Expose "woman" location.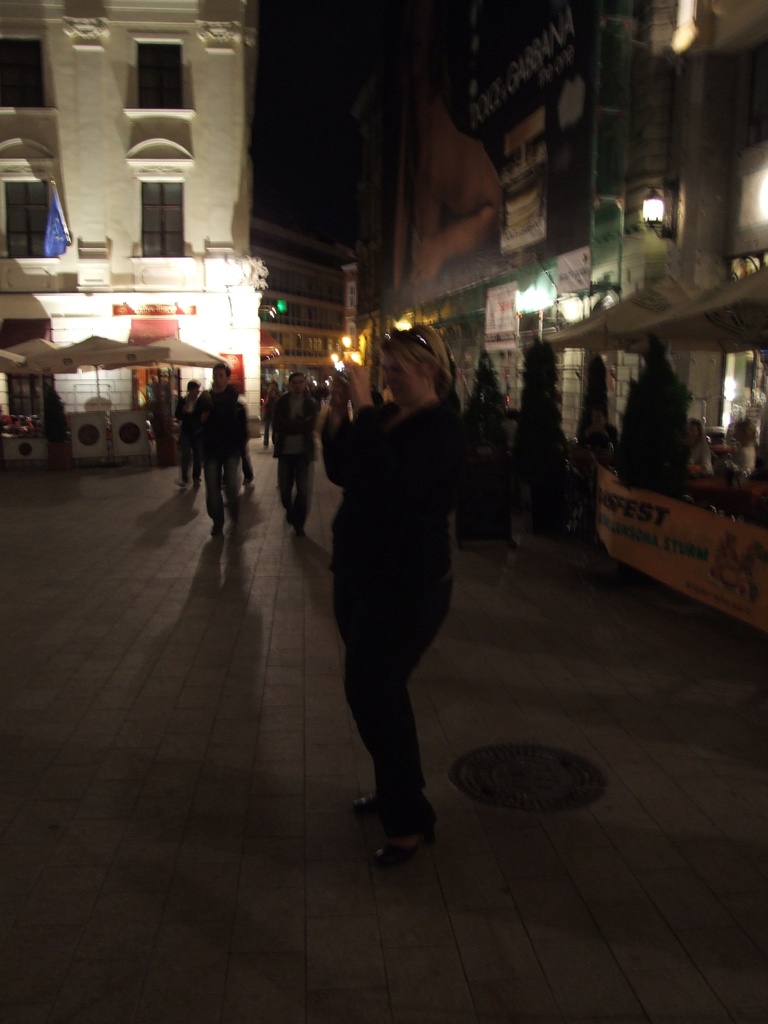
Exposed at box(172, 377, 202, 487).
